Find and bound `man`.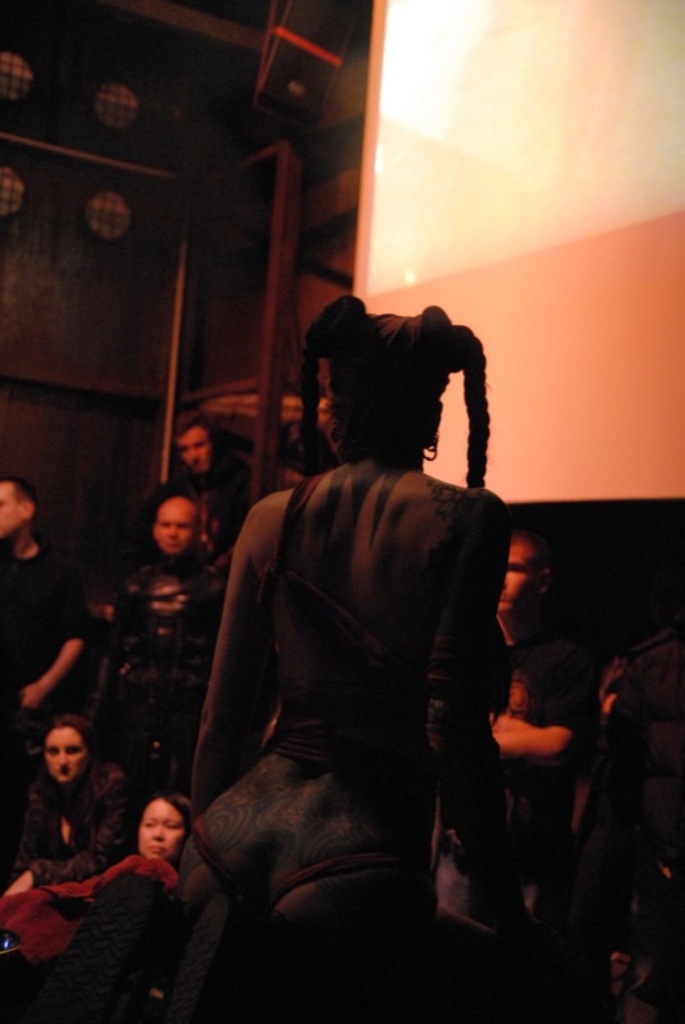
Bound: rect(65, 782, 216, 1002).
